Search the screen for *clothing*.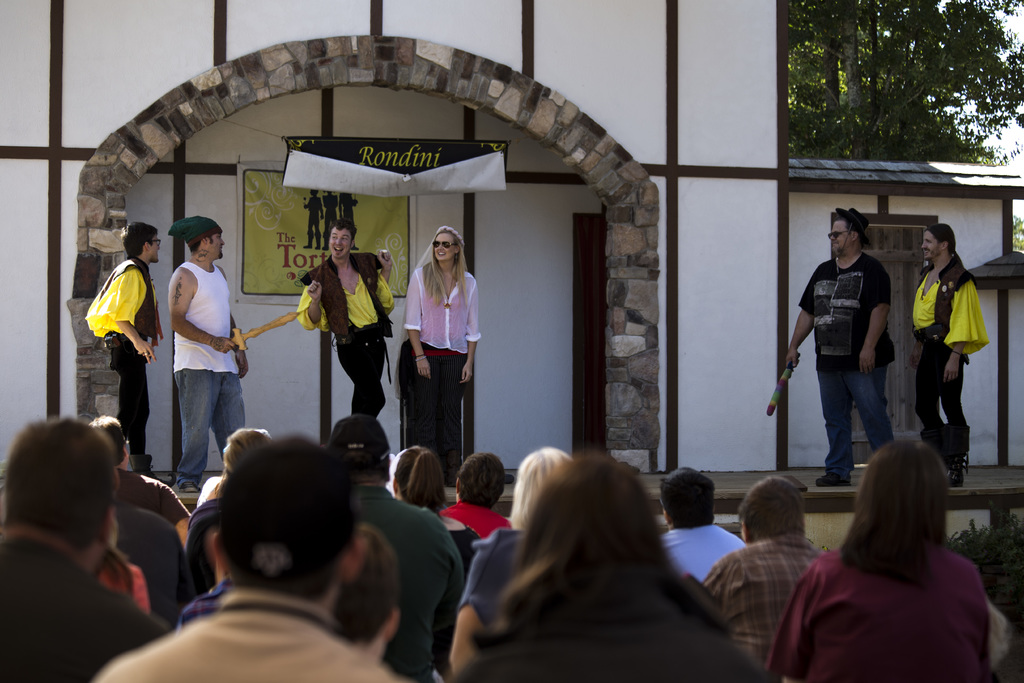
Found at [left=109, top=511, right=195, bottom=634].
